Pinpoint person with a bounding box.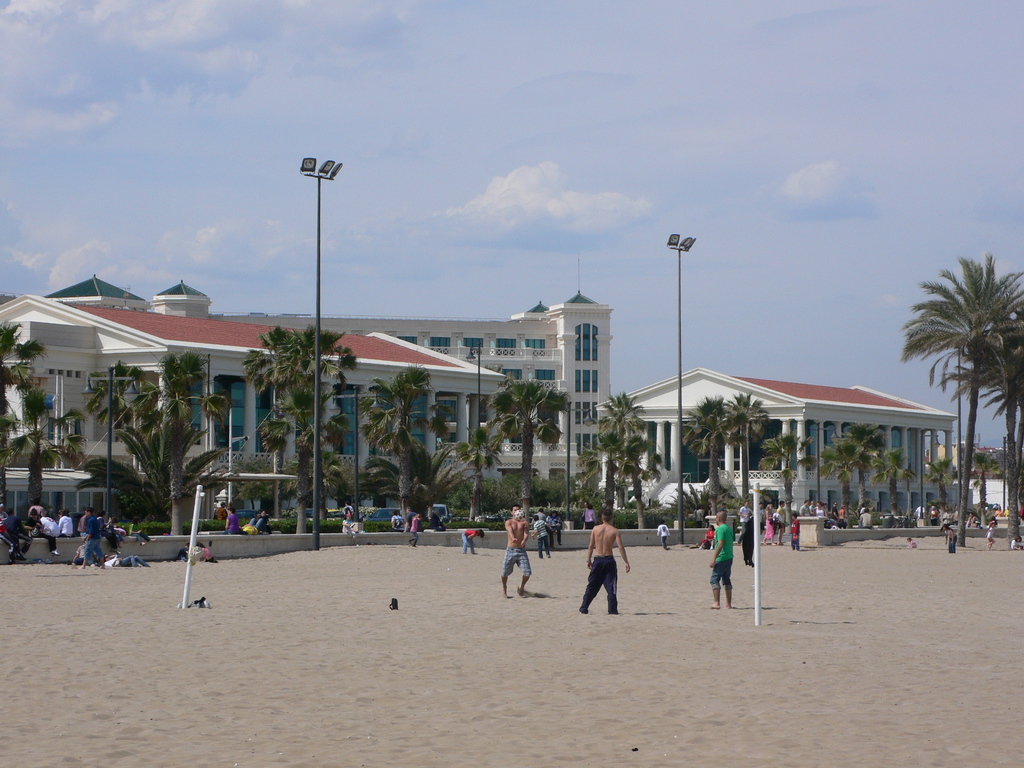
box=[244, 508, 271, 531].
